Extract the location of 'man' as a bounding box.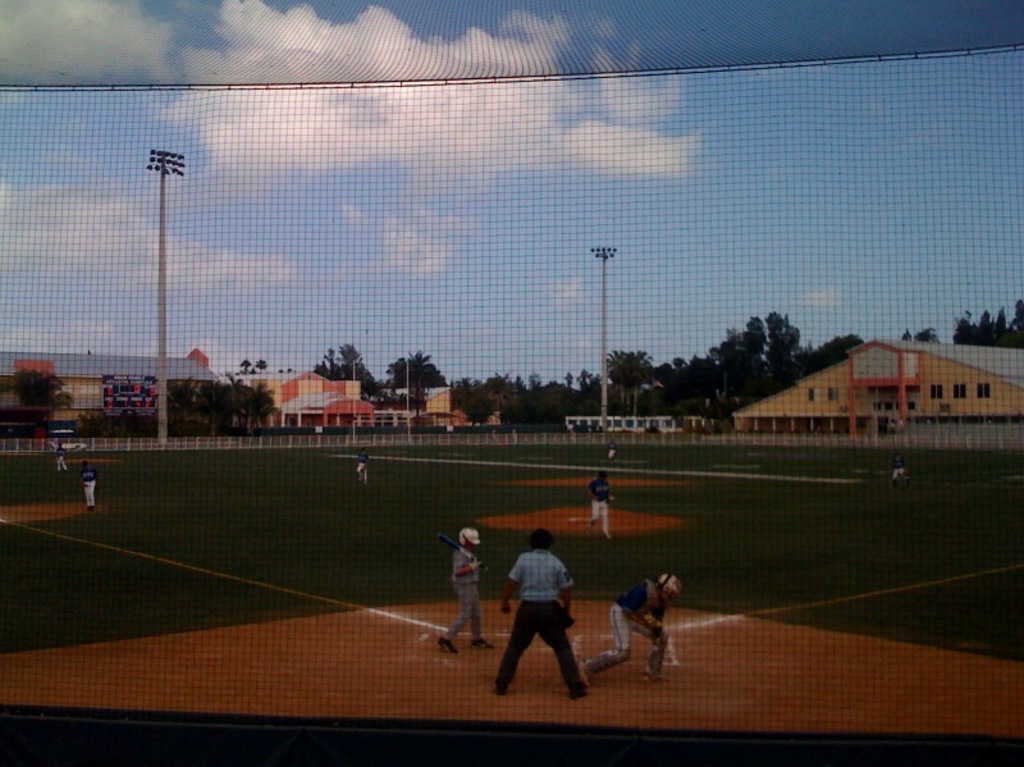
[x1=891, y1=448, x2=911, y2=487].
